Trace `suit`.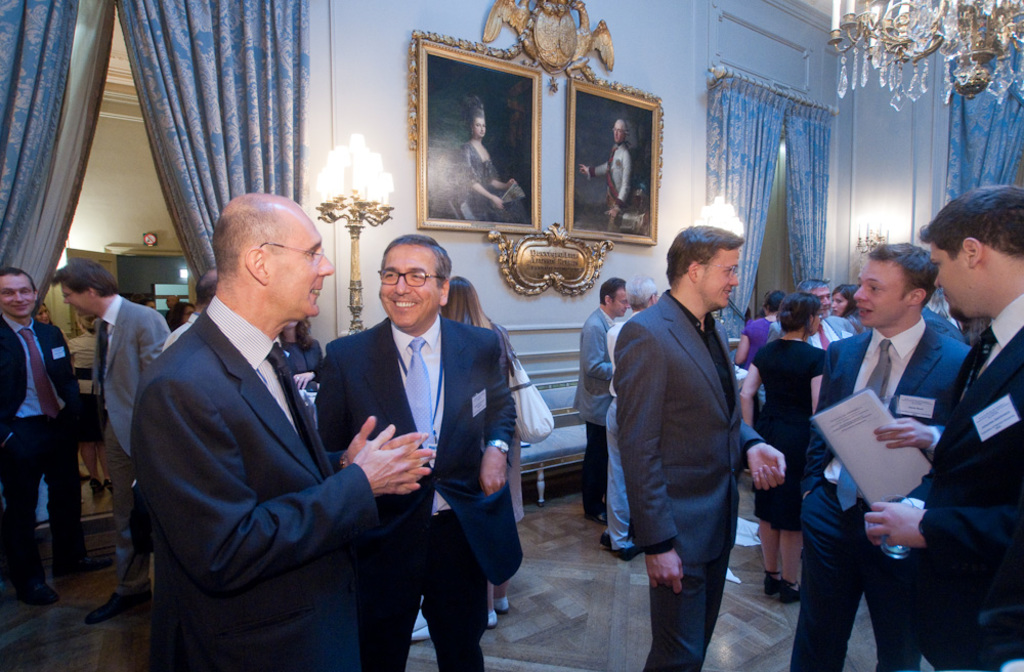
Traced to x1=0, y1=312, x2=80, y2=588.
